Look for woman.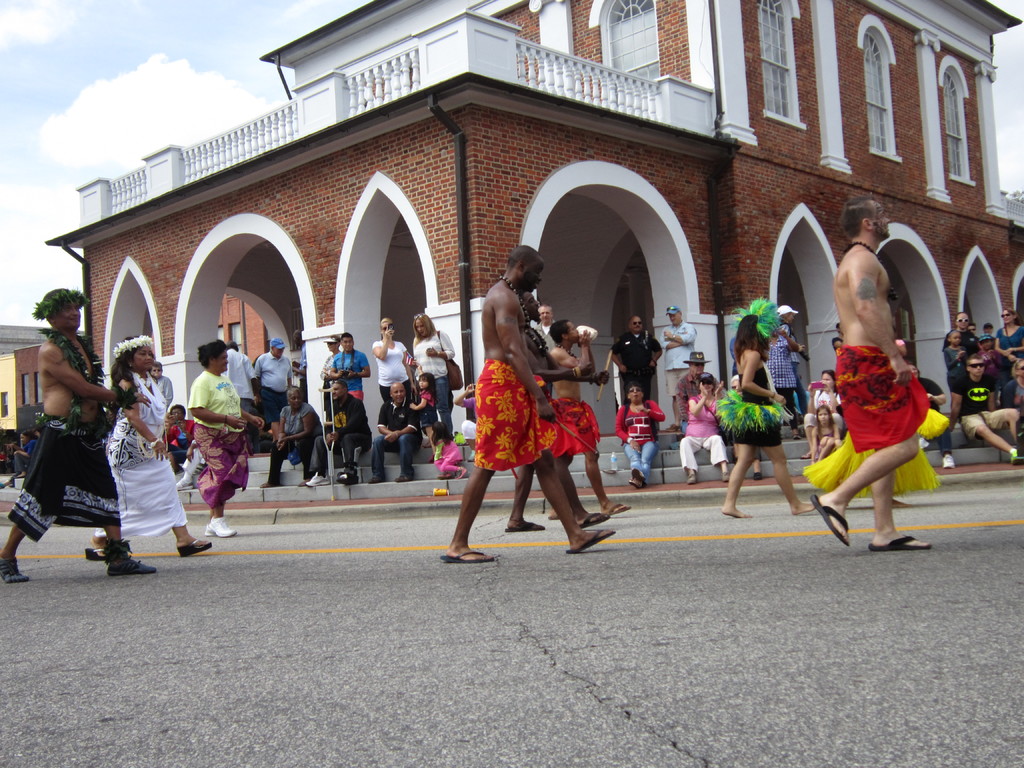
Found: bbox(678, 372, 727, 484).
